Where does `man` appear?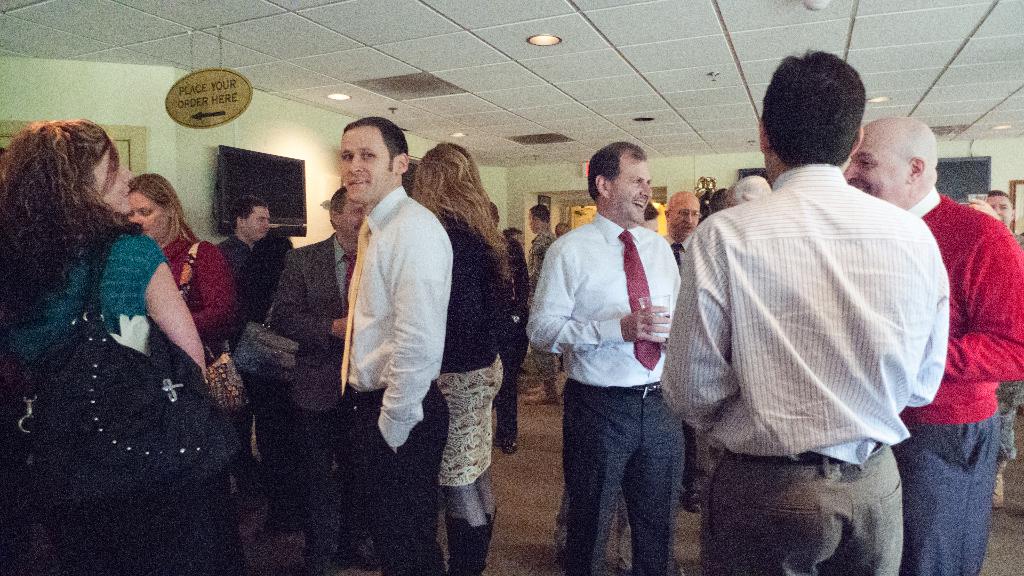
Appears at l=342, t=116, r=461, b=575.
